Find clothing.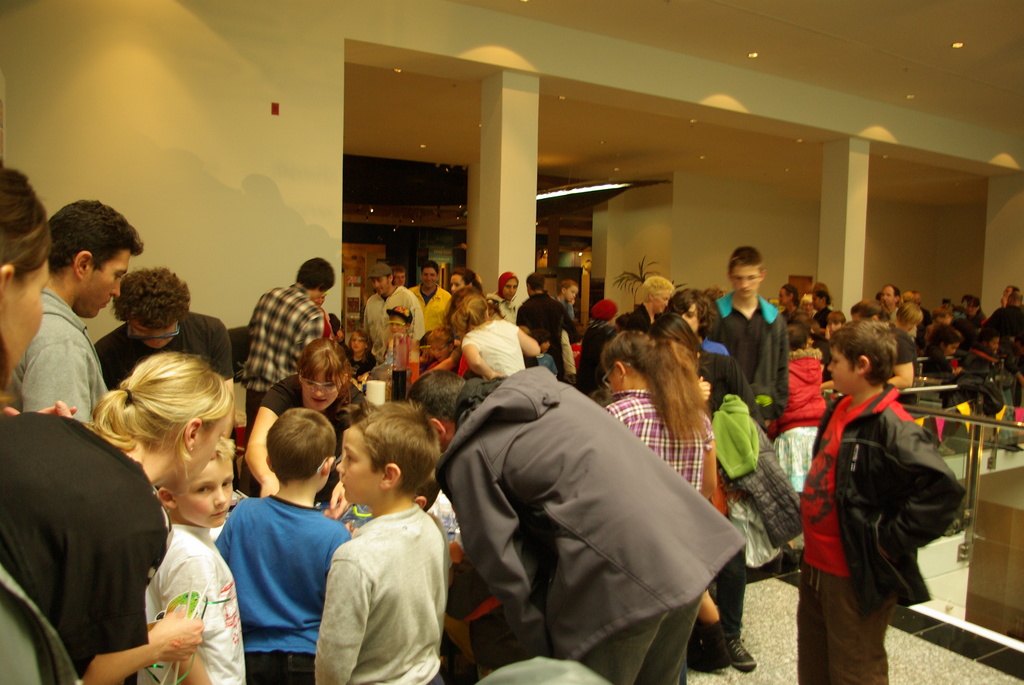
266:364:362:498.
